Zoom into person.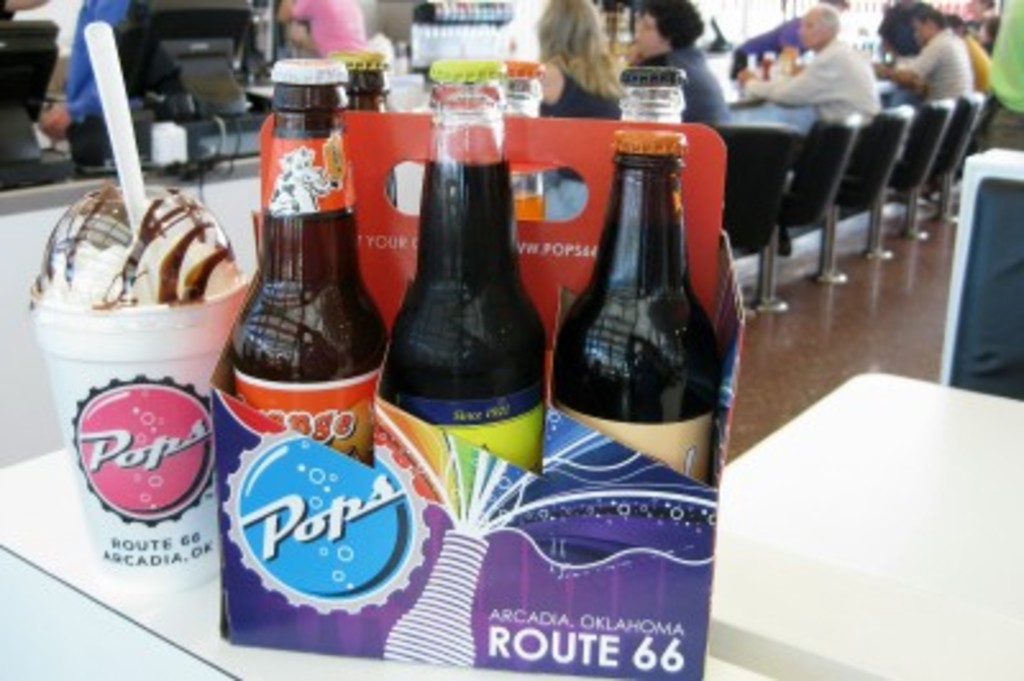
Zoom target: box(727, 0, 845, 82).
